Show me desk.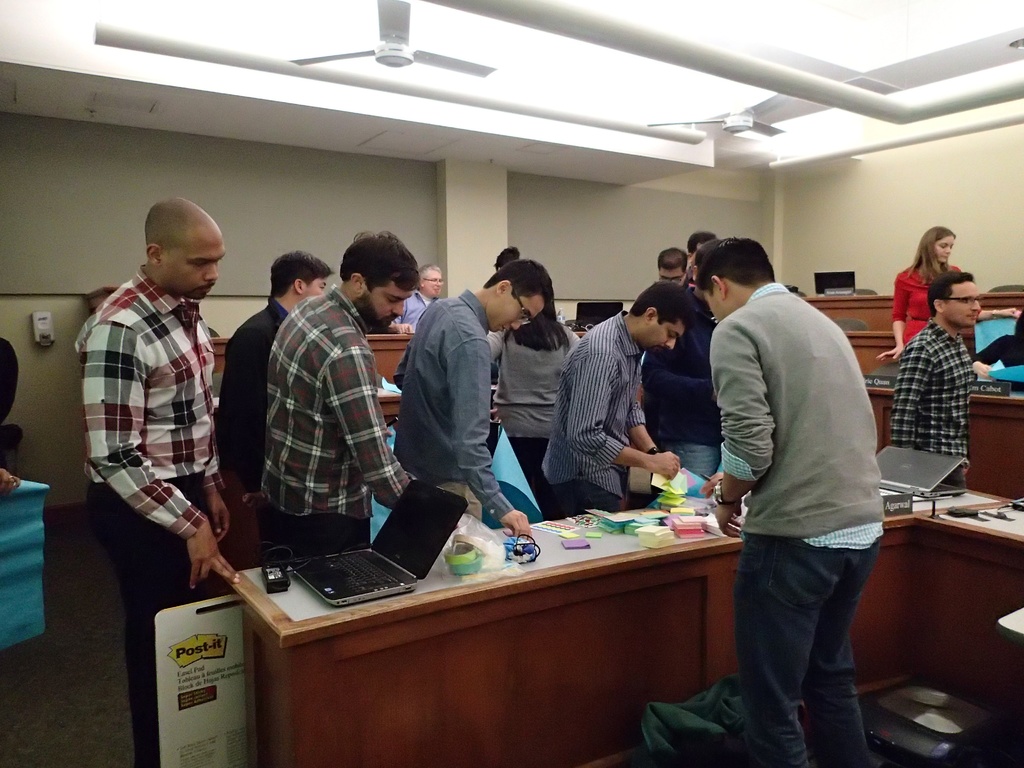
desk is here: bbox=(218, 502, 1023, 767).
